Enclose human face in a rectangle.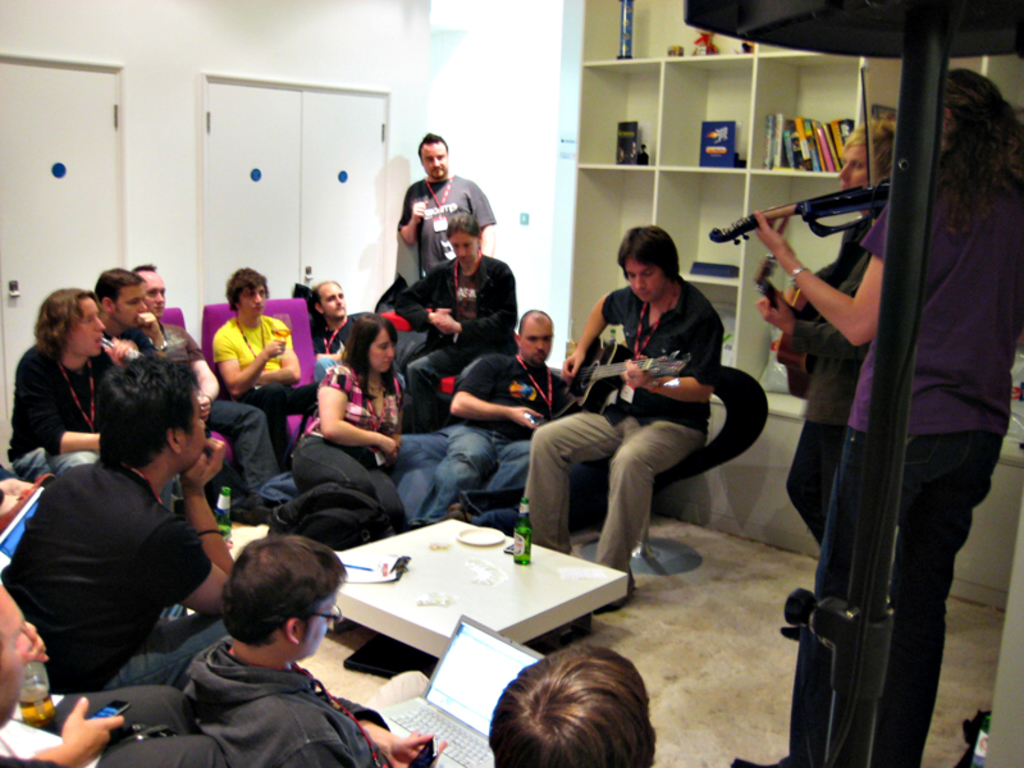
l=183, t=397, r=218, b=468.
